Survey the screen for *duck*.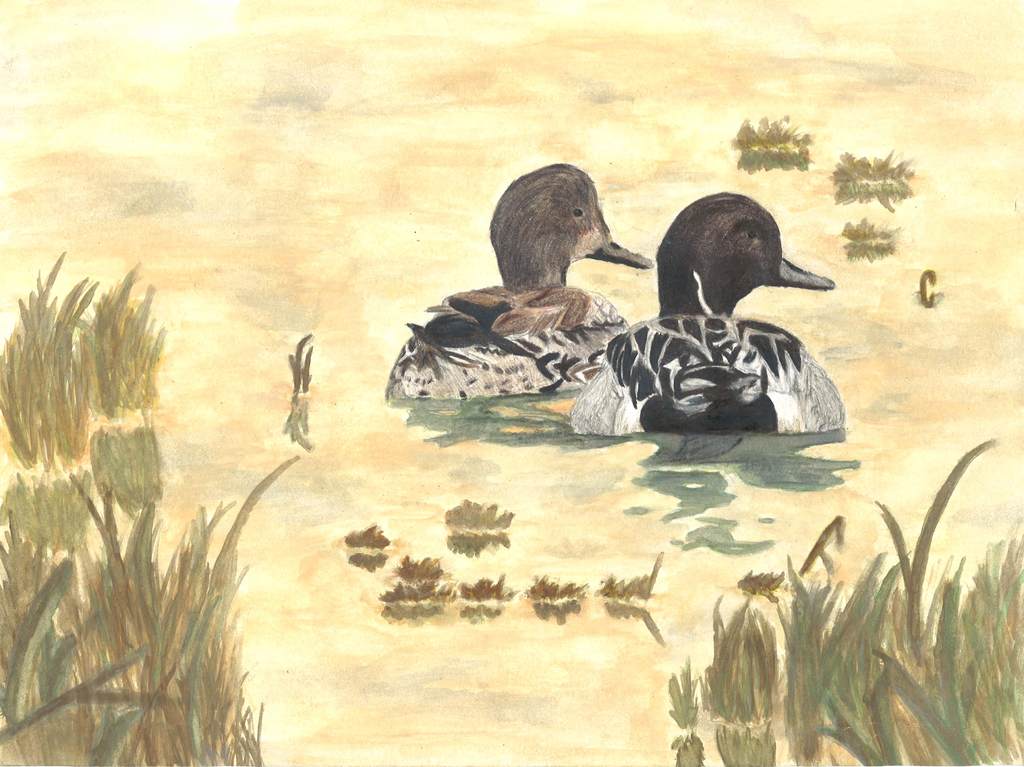
Survey found: 568,188,845,437.
